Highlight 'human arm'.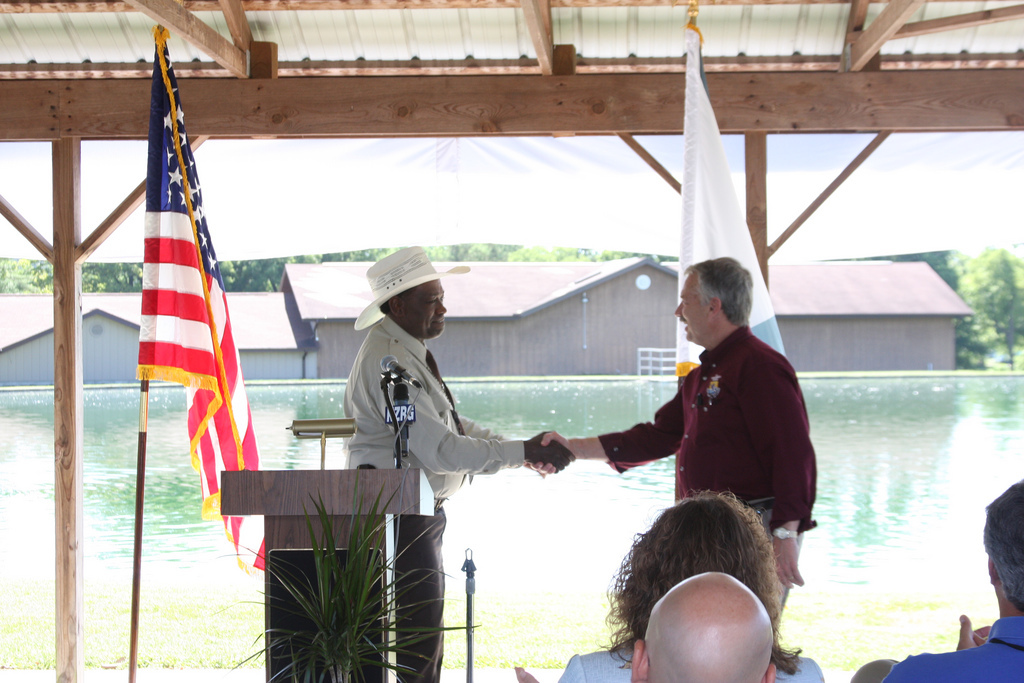
Highlighted region: 378,338,575,509.
